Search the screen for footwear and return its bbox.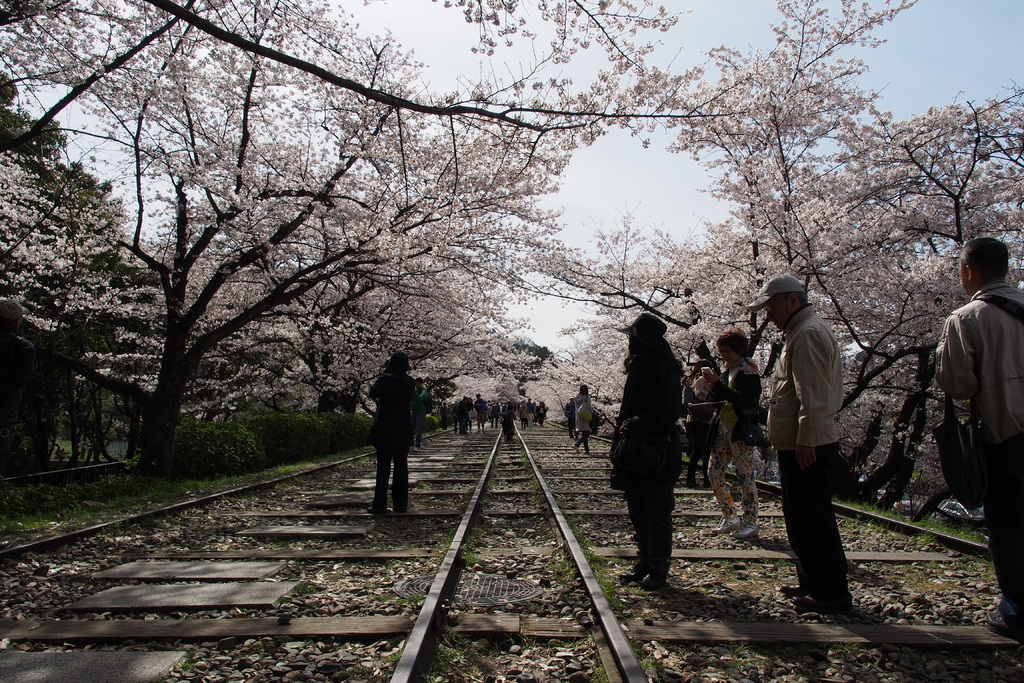
Found: BBox(575, 447, 583, 452).
